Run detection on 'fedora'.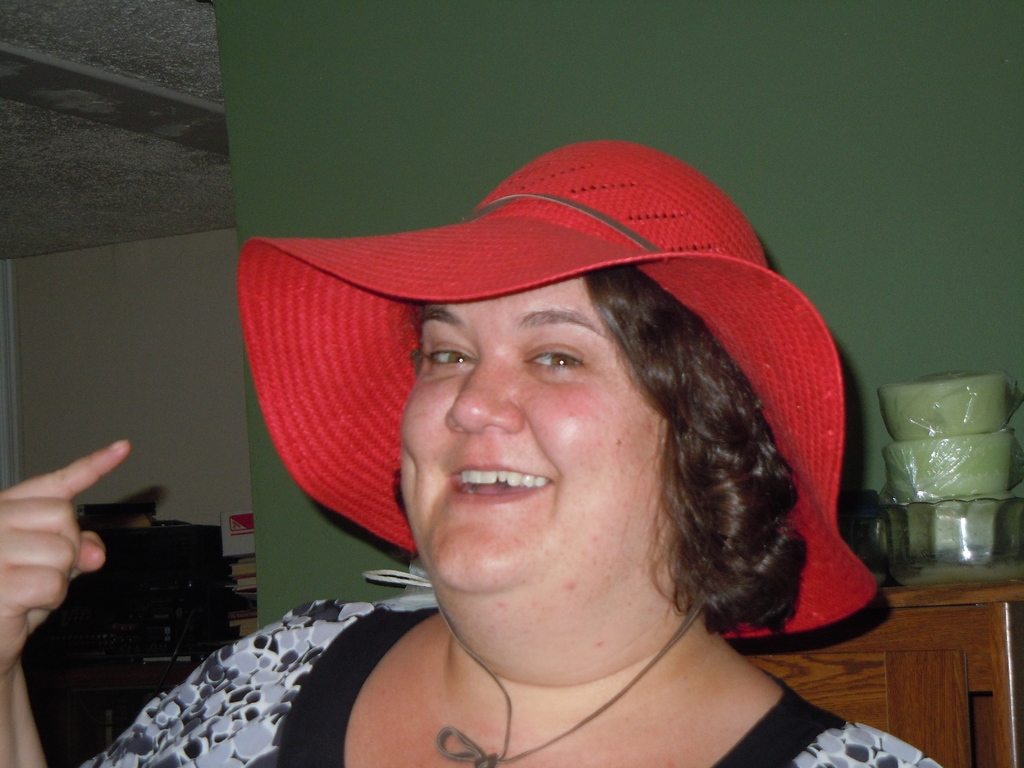
Result: pyautogui.locateOnScreen(238, 147, 891, 584).
